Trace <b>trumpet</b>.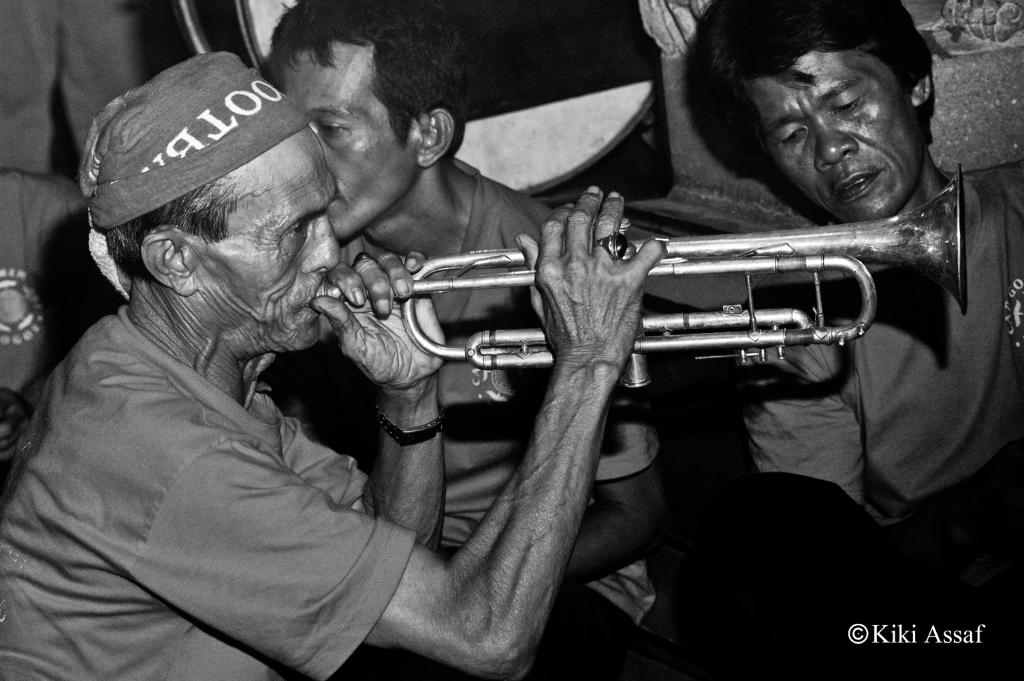
Traced to bbox(315, 163, 964, 395).
